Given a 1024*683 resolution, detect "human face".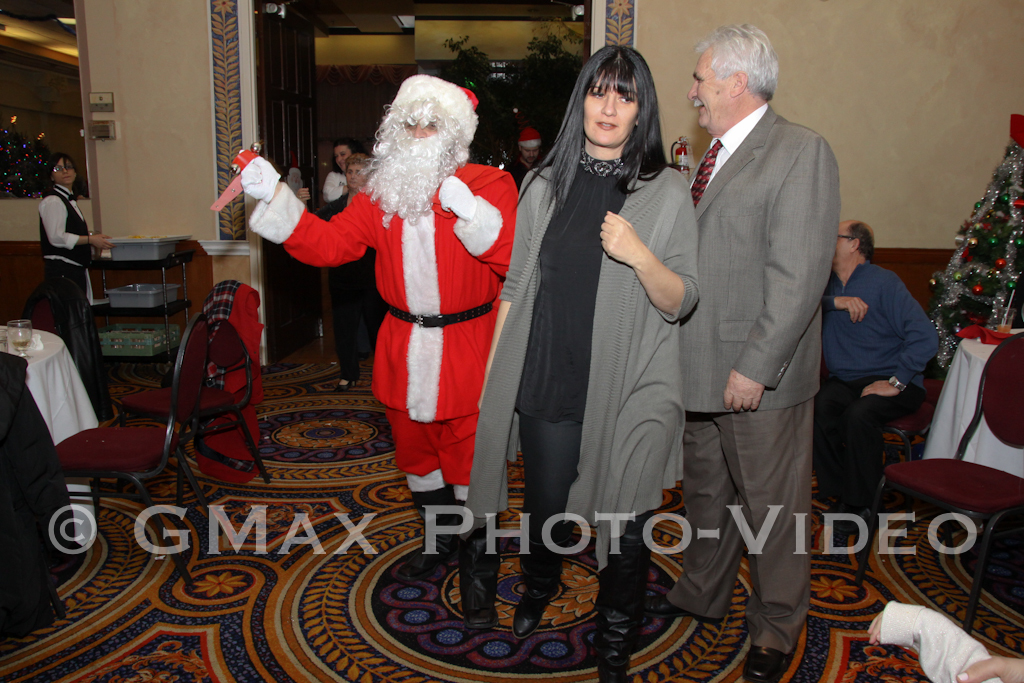
pyautogui.locateOnScreen(832, 218, 852, 279).
